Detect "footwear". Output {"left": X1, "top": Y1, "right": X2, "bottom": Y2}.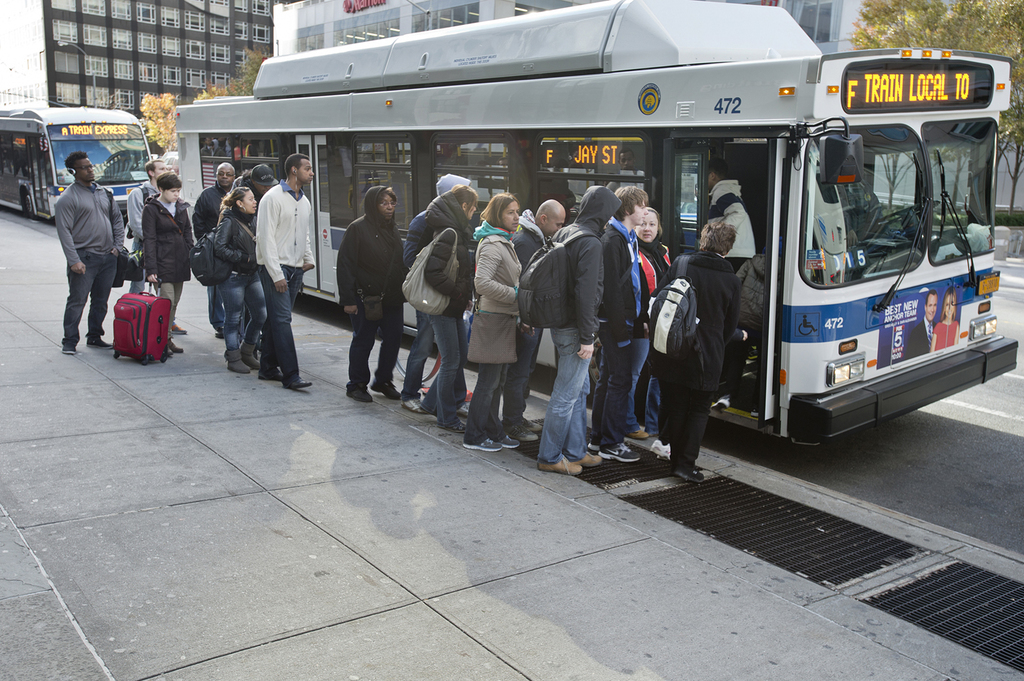
{"left": 454, "top": 415, "right": 466, "bottom": 432}.
